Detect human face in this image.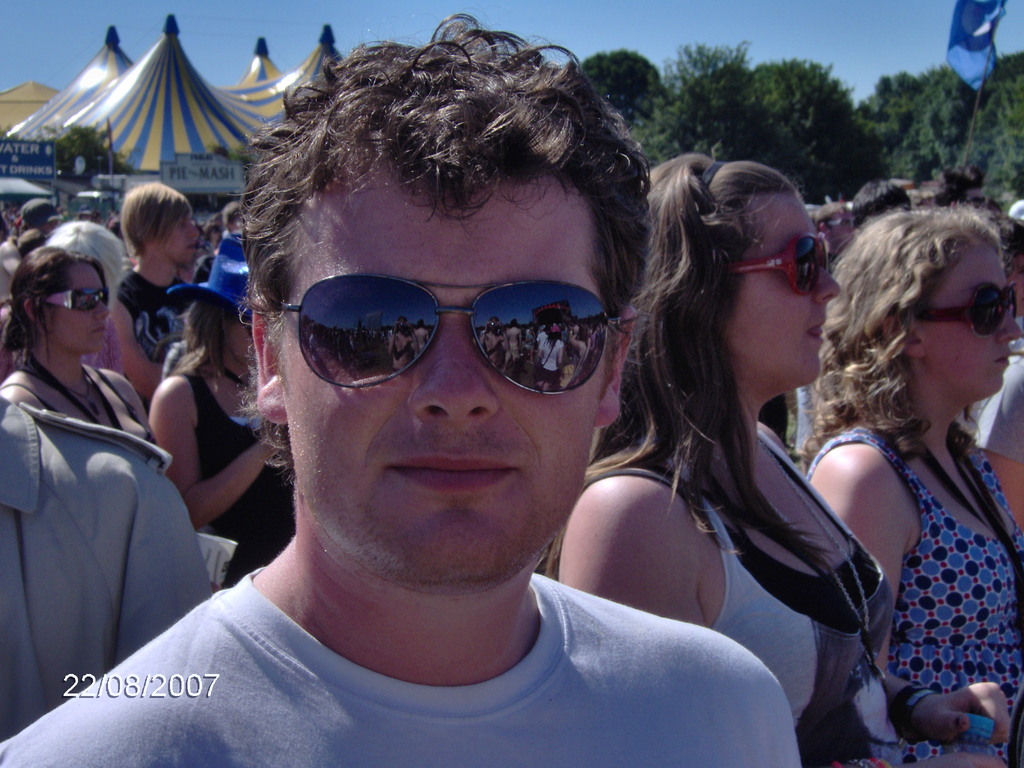
Detection: crop(724, 196, 842, 389).
